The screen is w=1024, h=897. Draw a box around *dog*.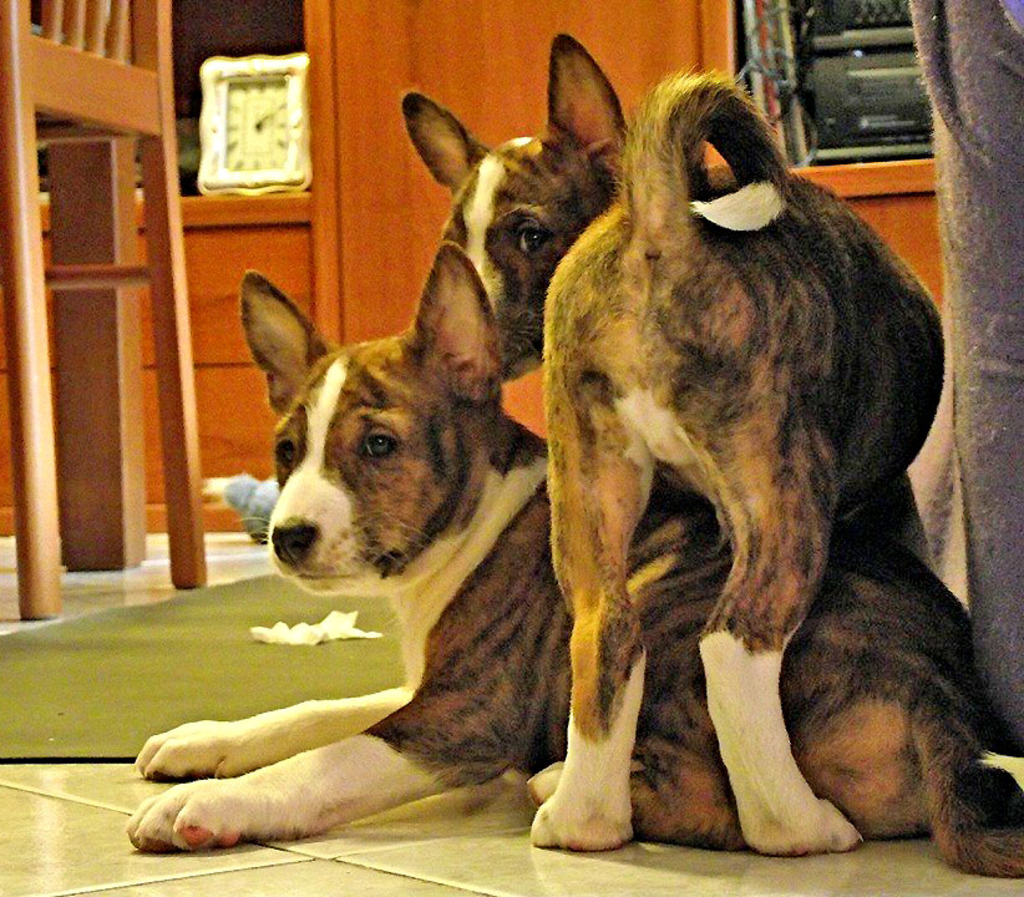
x1=400, y1=31, x2=944, y2=855.
